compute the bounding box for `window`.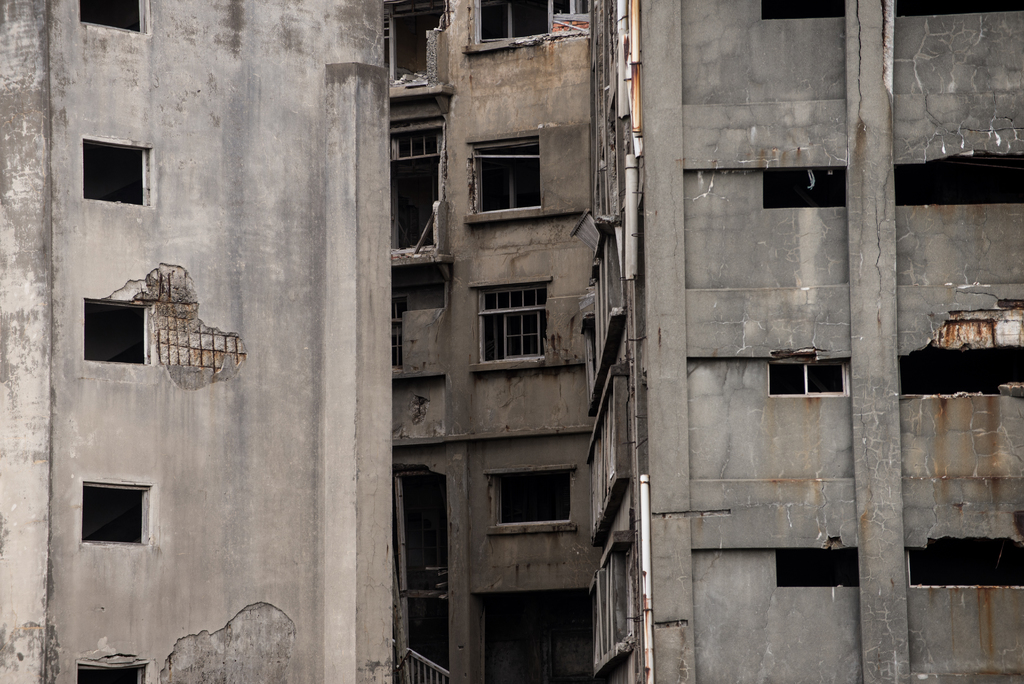
region(73, 660, 145, 683).
